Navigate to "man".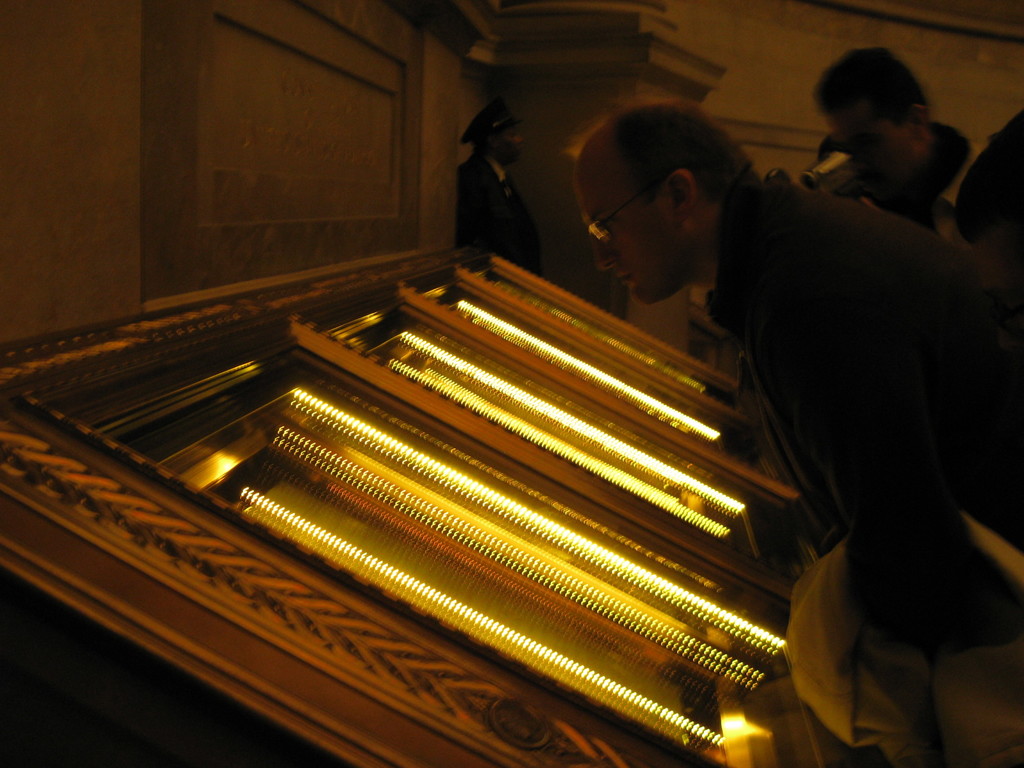
Navigation target: [x1=806, y1=45, x2=1012, y2=302].
